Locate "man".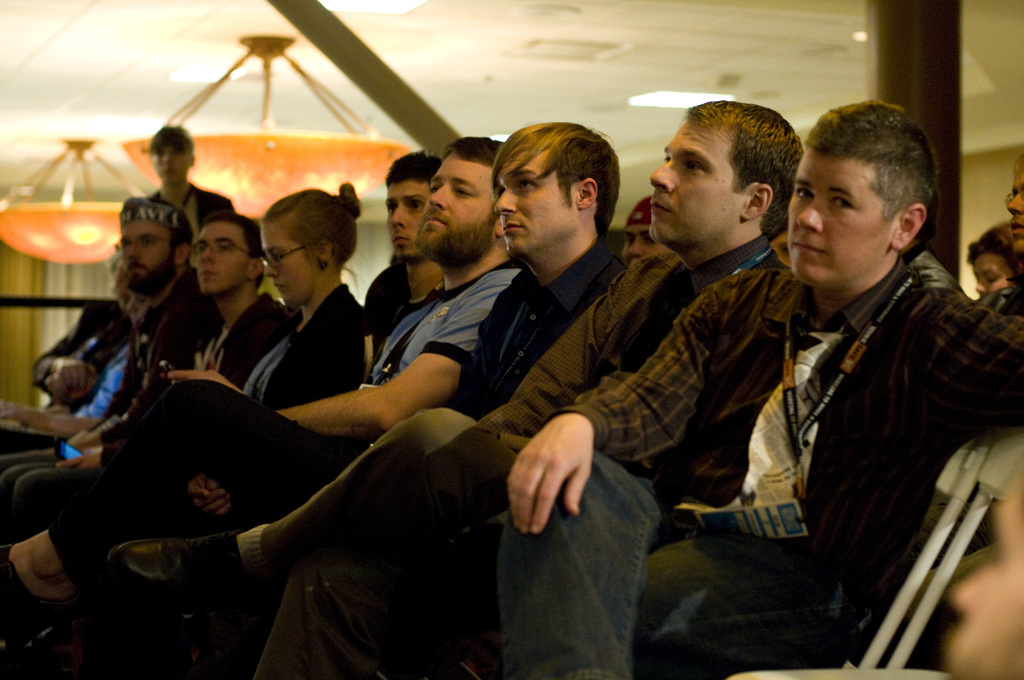
Bounding box: locate(1004, 145, 1023, 261).
